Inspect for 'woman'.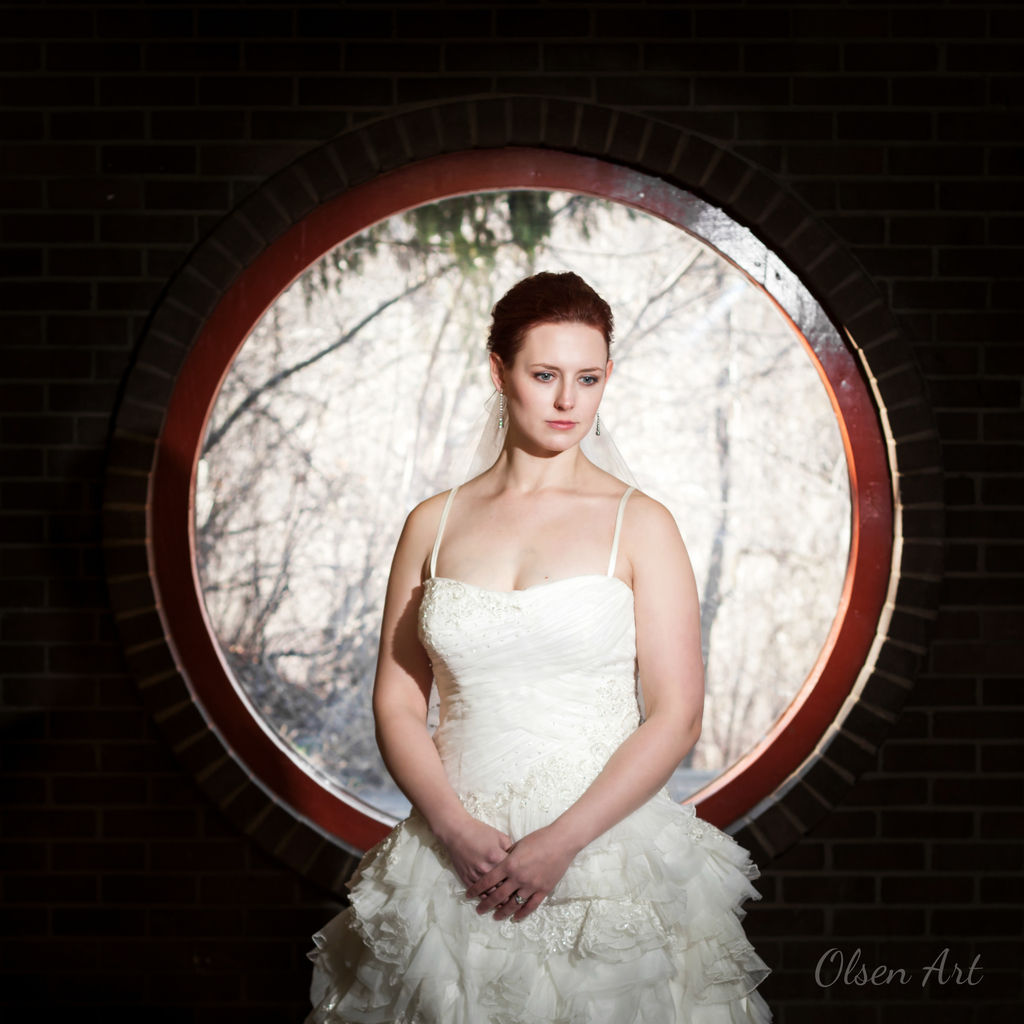
Inspection: locate(294, 264, 788, 1023).
